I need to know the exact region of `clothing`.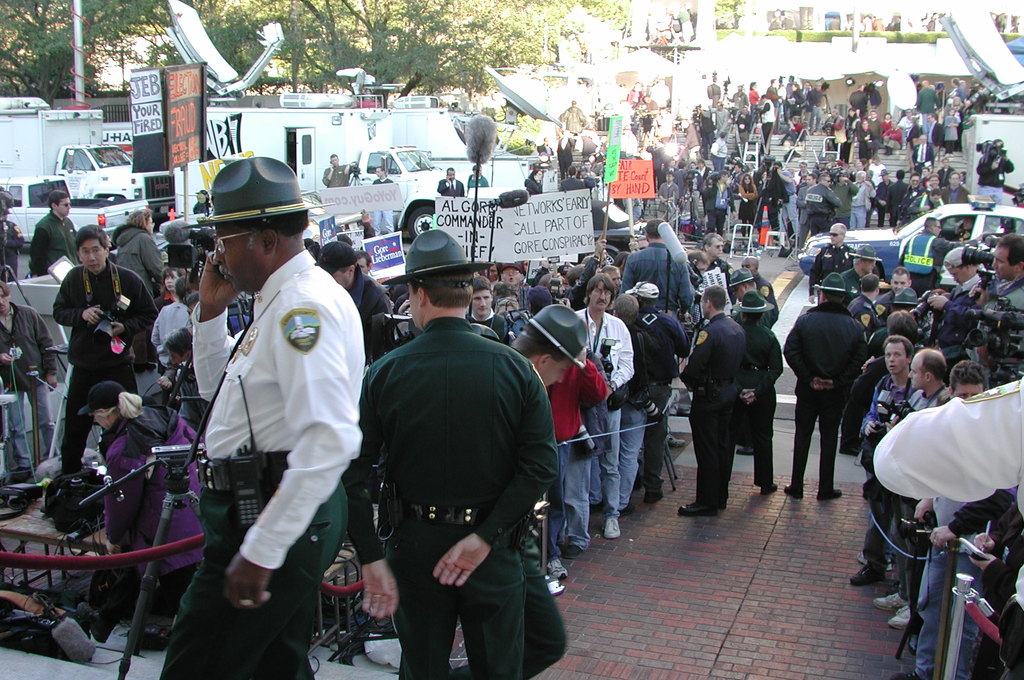
Region: [917, 88, 939, 134].
